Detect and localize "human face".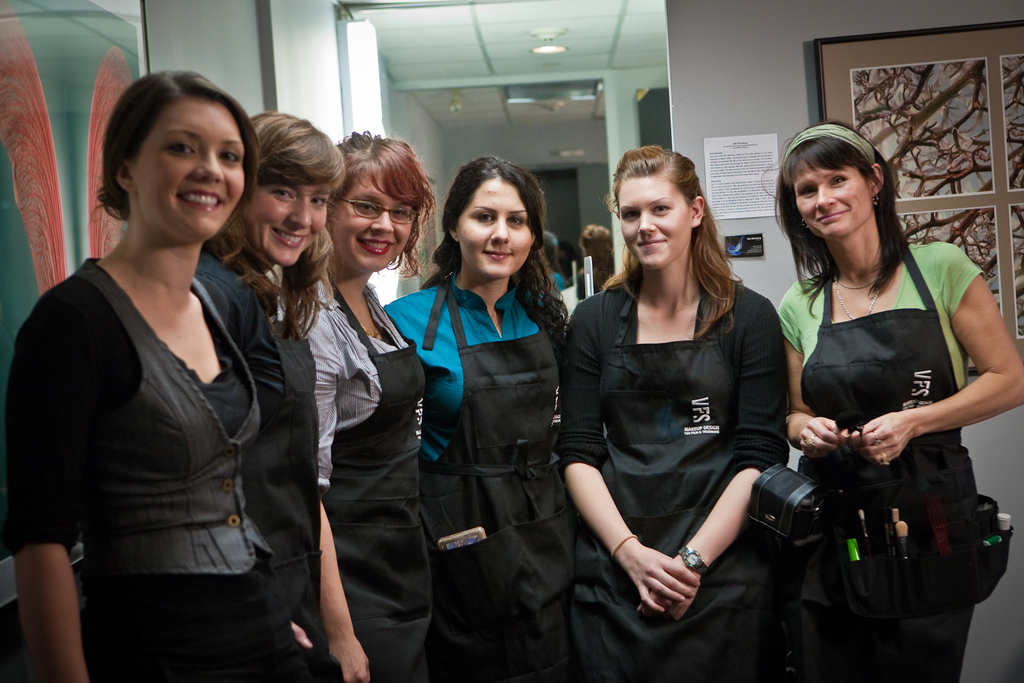
Localized at {"x1": 132, "y1": 103, "x2": 242, "y2": 236}.
